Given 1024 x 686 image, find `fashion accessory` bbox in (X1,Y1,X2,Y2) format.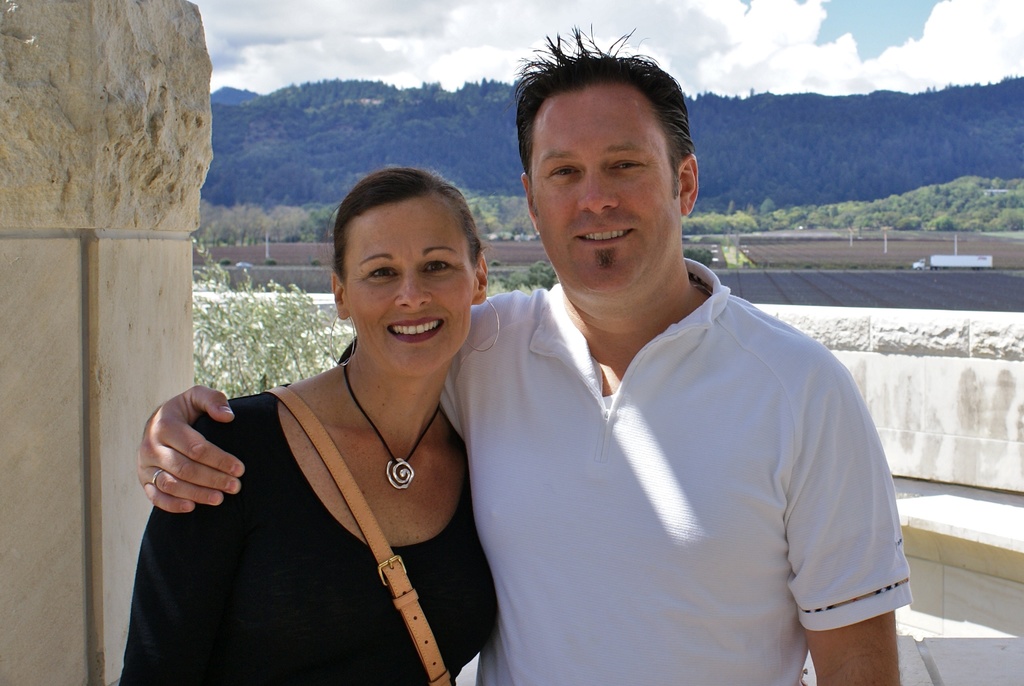
(149,466,164,490).
